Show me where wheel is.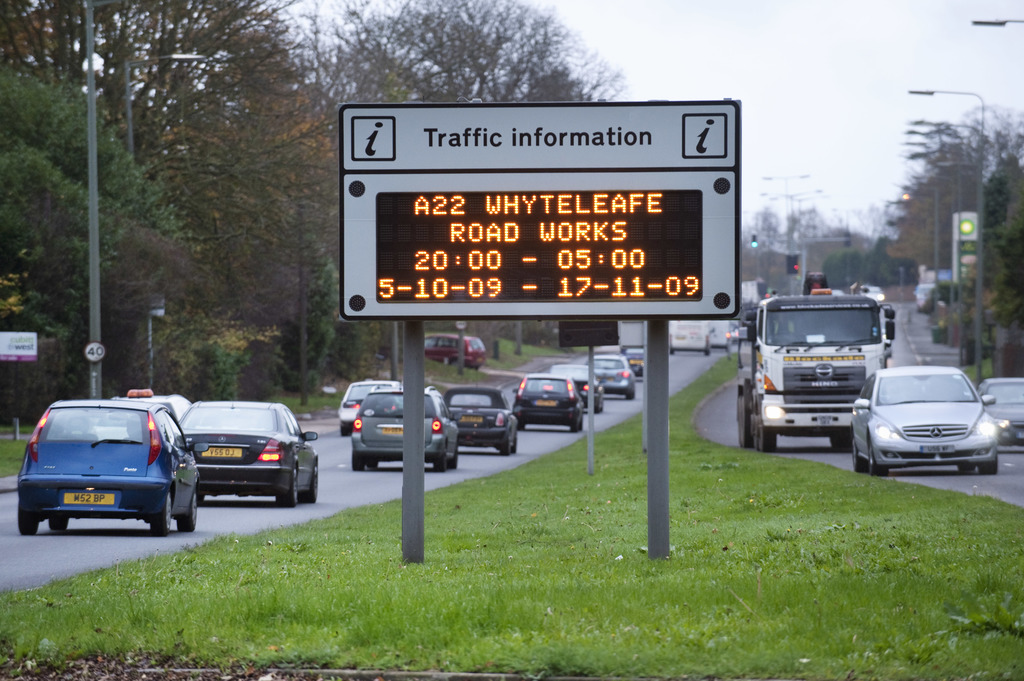
wheel is at detection(755, 424, 776, 447).
